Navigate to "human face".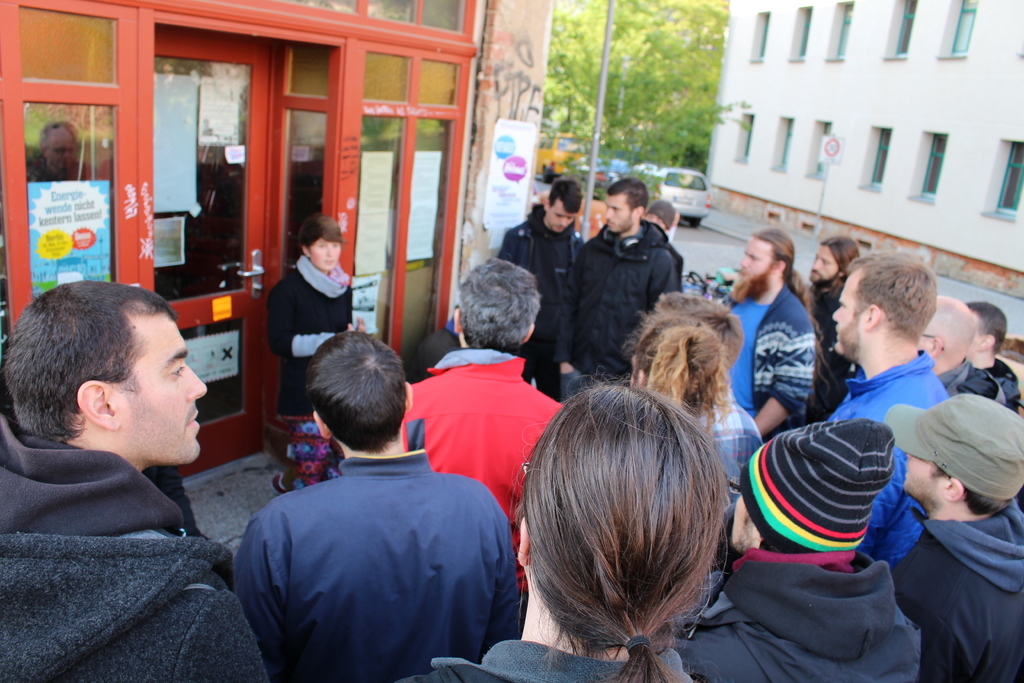
Navigation target: rect(740, 241, 777, 288).
